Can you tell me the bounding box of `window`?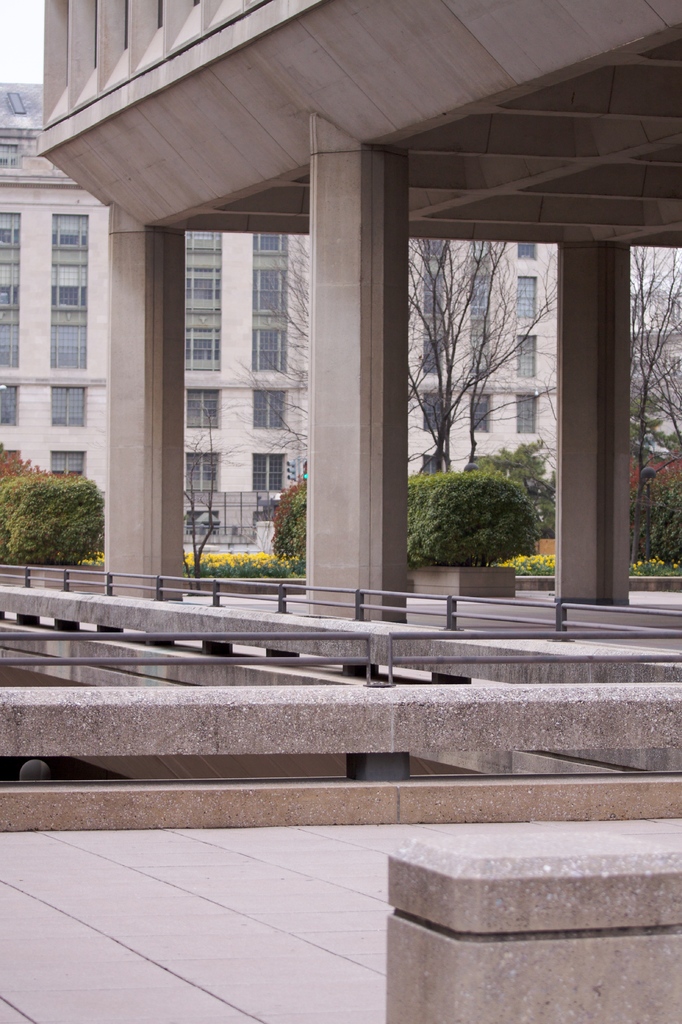
x1=0, y1=212, x2=25, y2=259.
